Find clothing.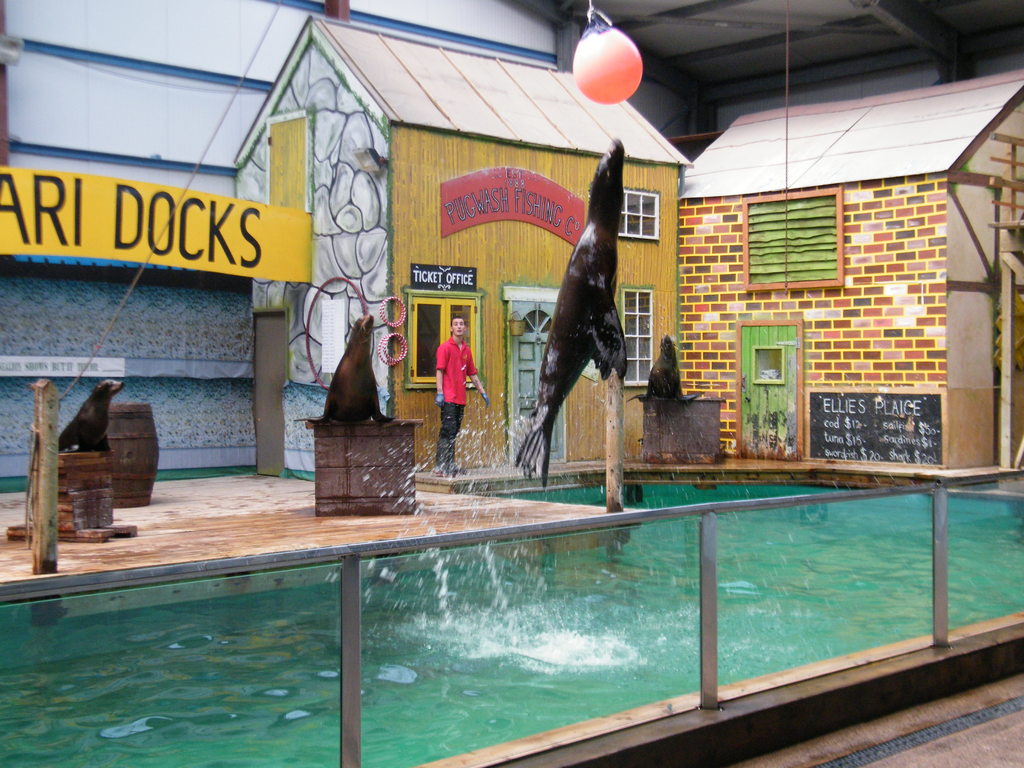
box(436, 332, 479, 465).
